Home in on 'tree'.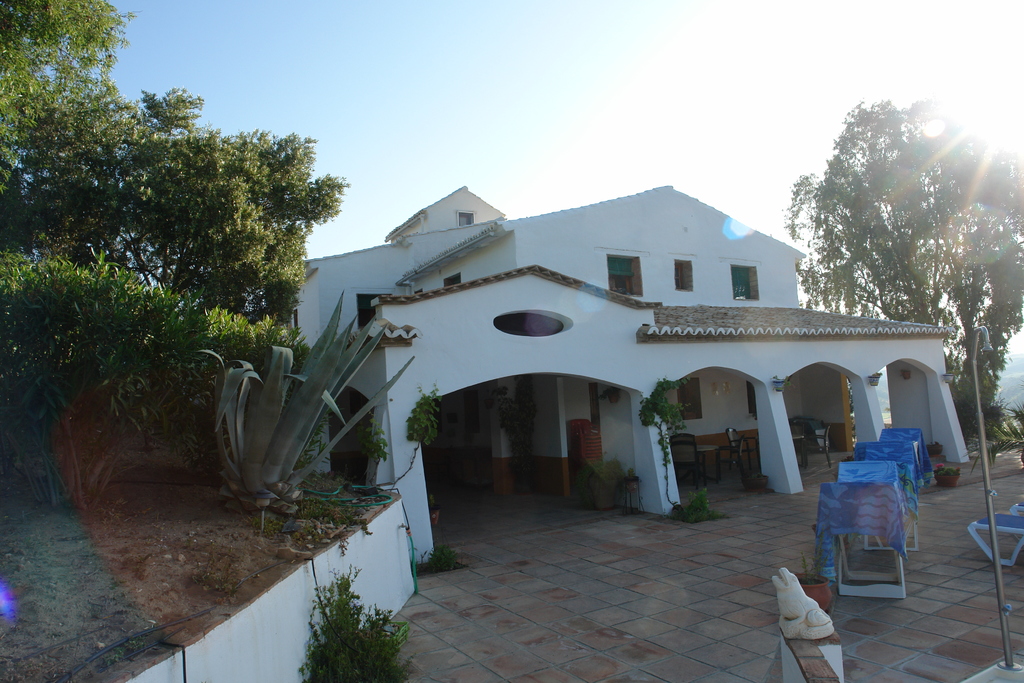
Homed in at box(0, 0, 355, 468).
